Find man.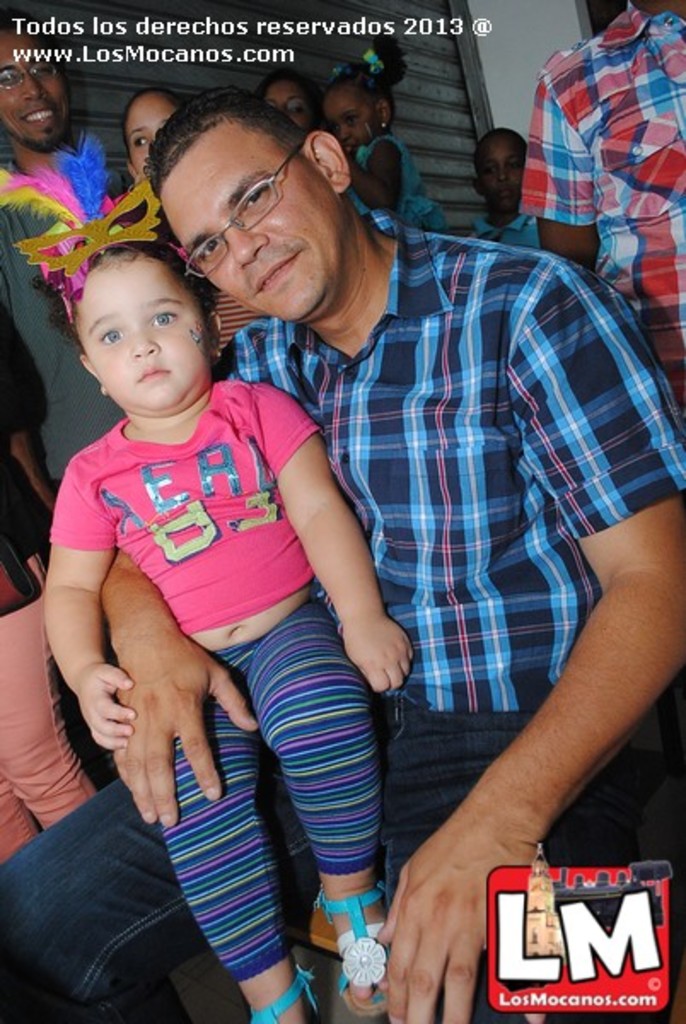
box(0, 32, 184, 510).
